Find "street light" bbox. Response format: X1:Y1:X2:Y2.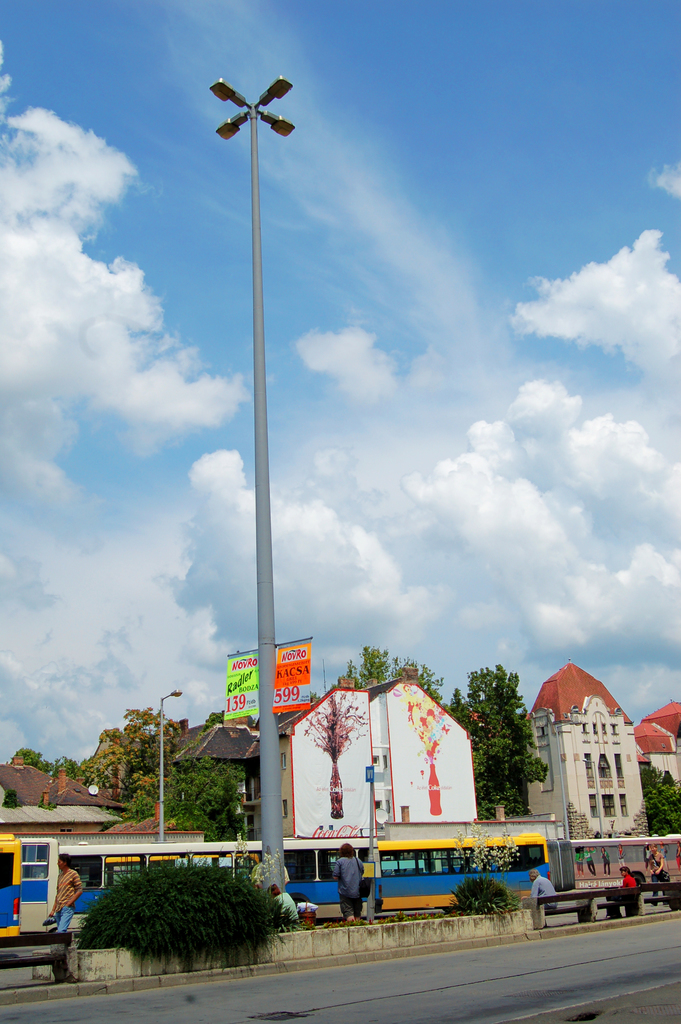
147:686:189:842.
